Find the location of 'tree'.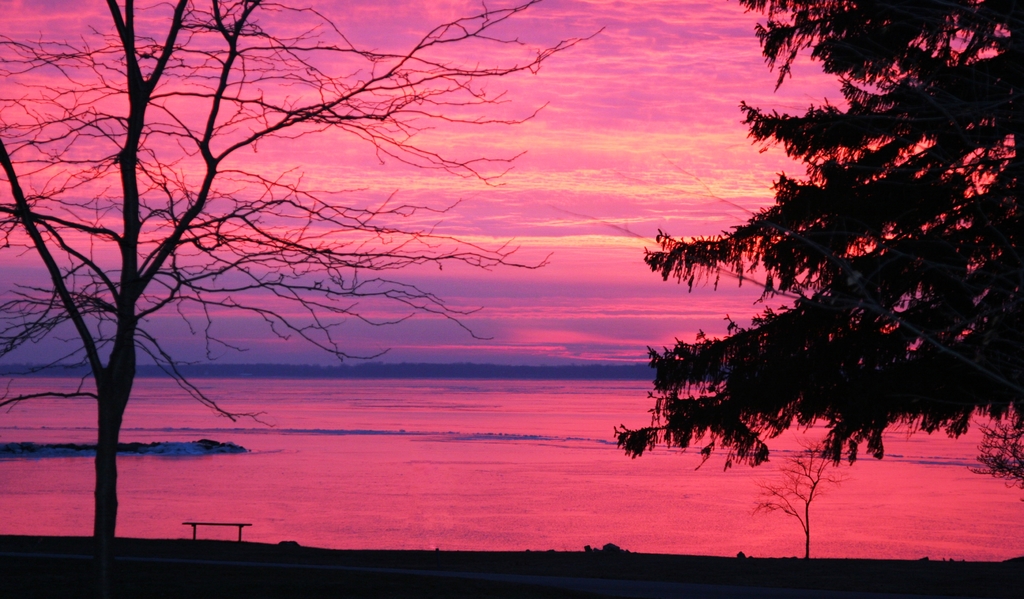
Location: crop(0, 2, 609, 556).
